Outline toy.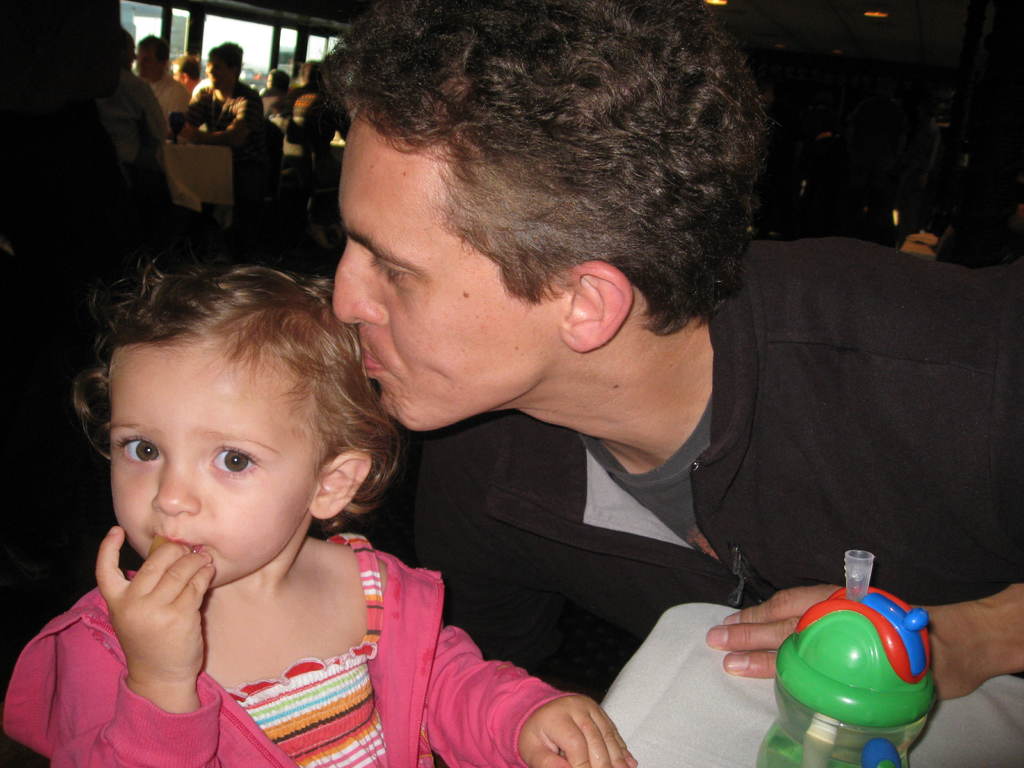
Outline: bbox=(761, 581, 950, 767).
